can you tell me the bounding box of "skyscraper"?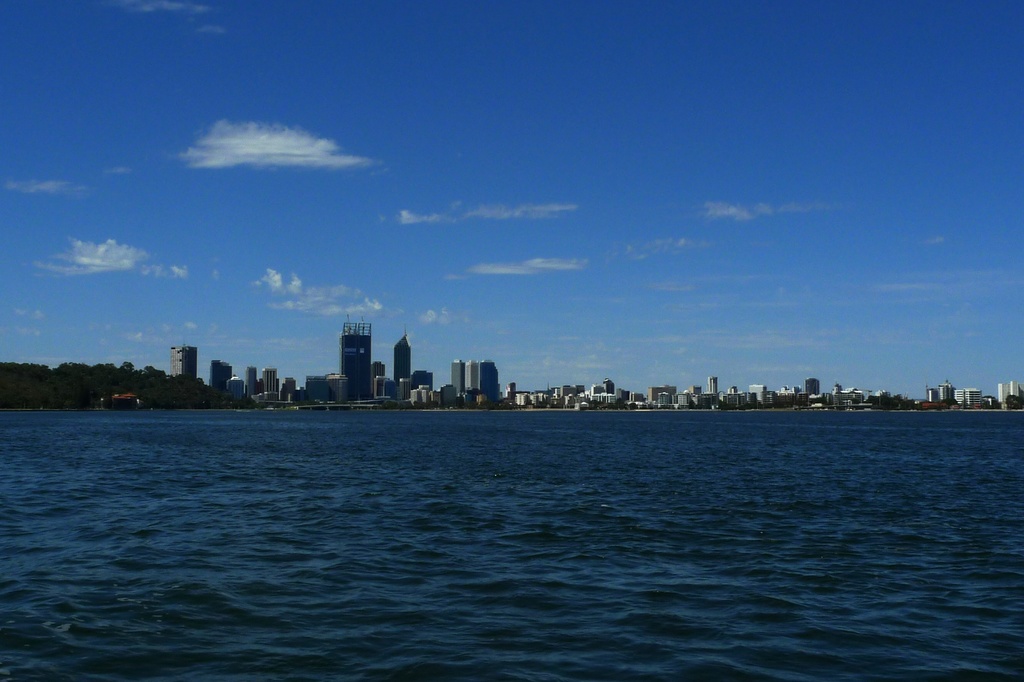
region(958, 384, 983, 410).
